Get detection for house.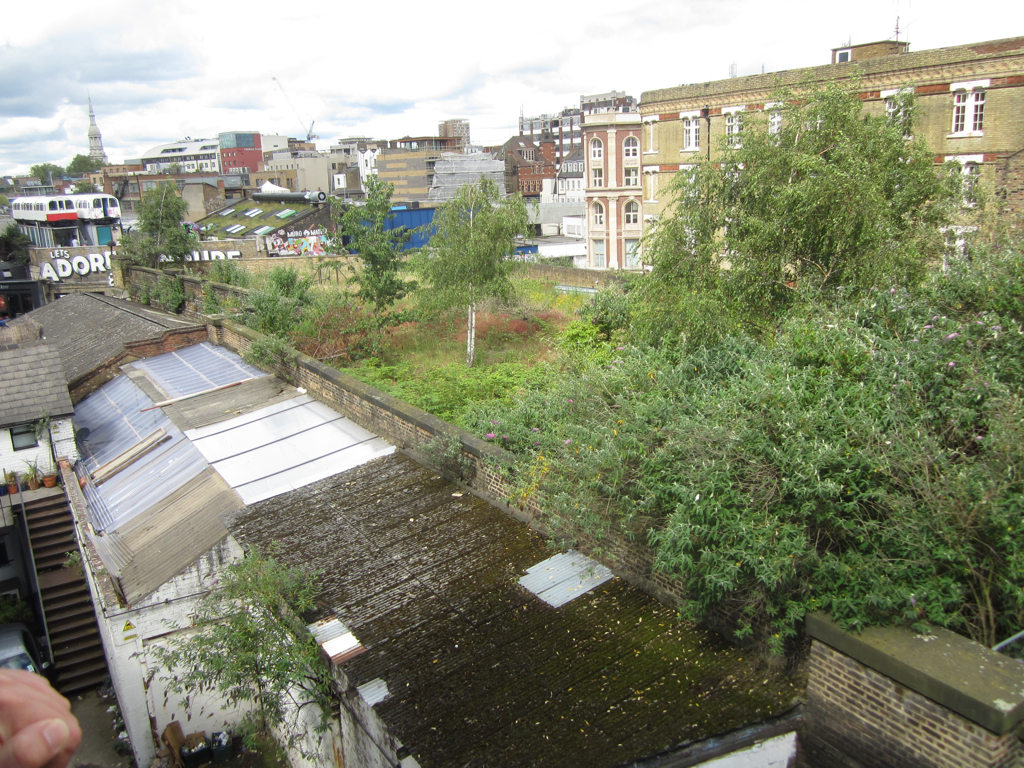
Detection: {"left": 0, "top": 288, "right": 202, "bottom": 403}.
